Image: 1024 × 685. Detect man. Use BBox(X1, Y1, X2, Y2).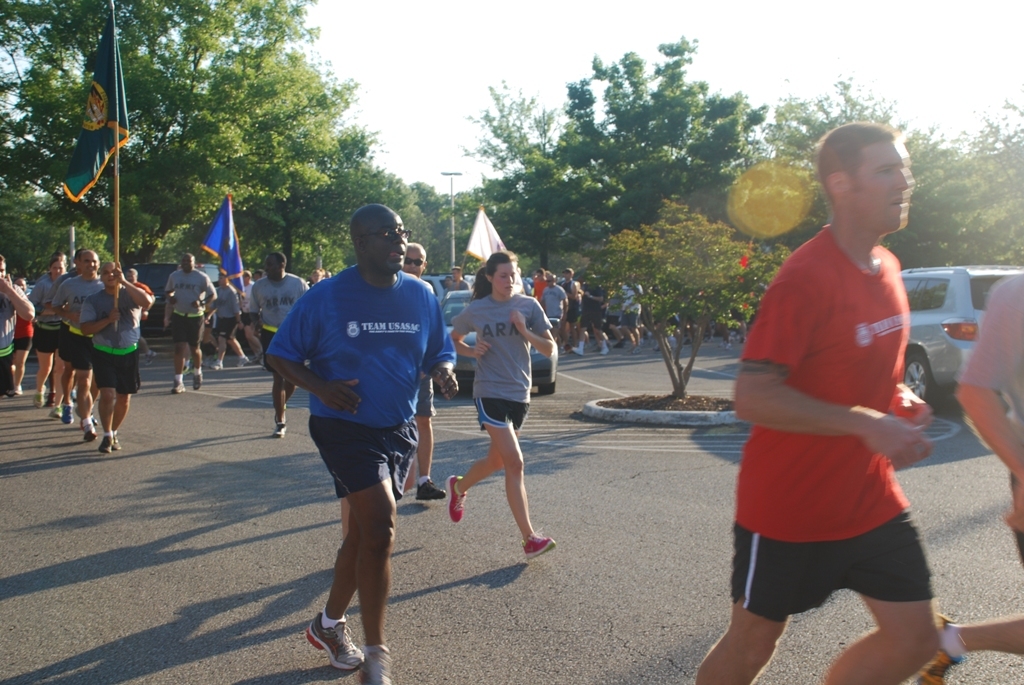
BBox(691, 119, 934, 684).
